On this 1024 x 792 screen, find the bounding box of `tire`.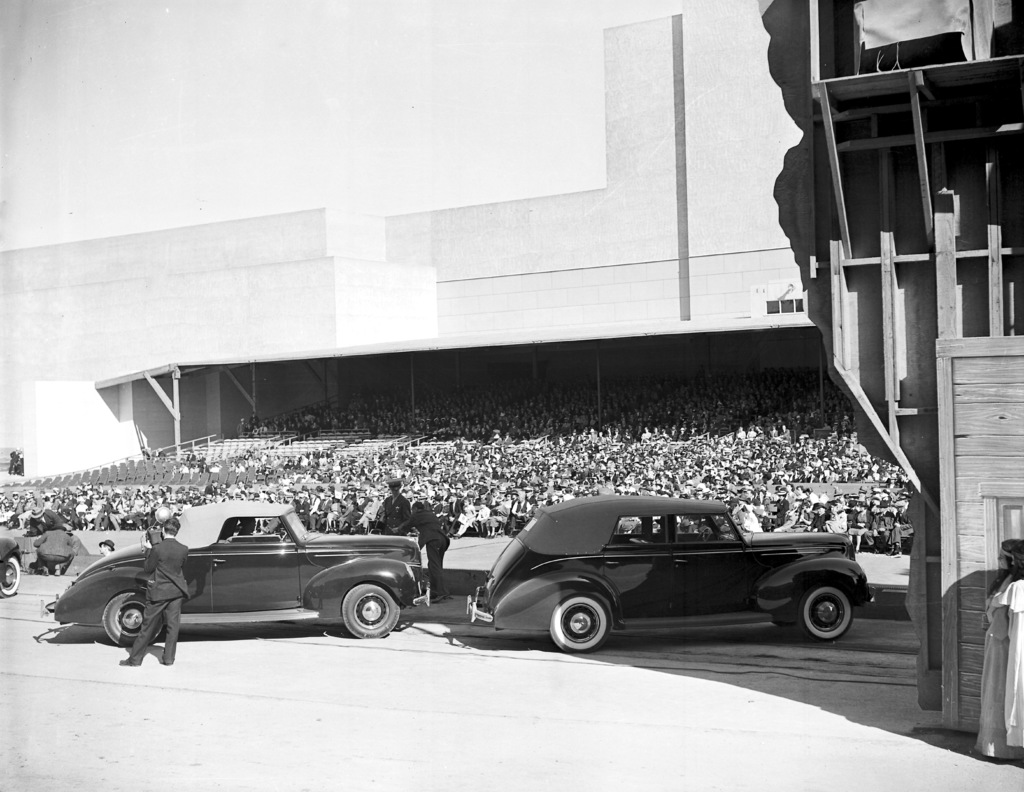
Bounding box: rect(339, 586, 403, 635).
